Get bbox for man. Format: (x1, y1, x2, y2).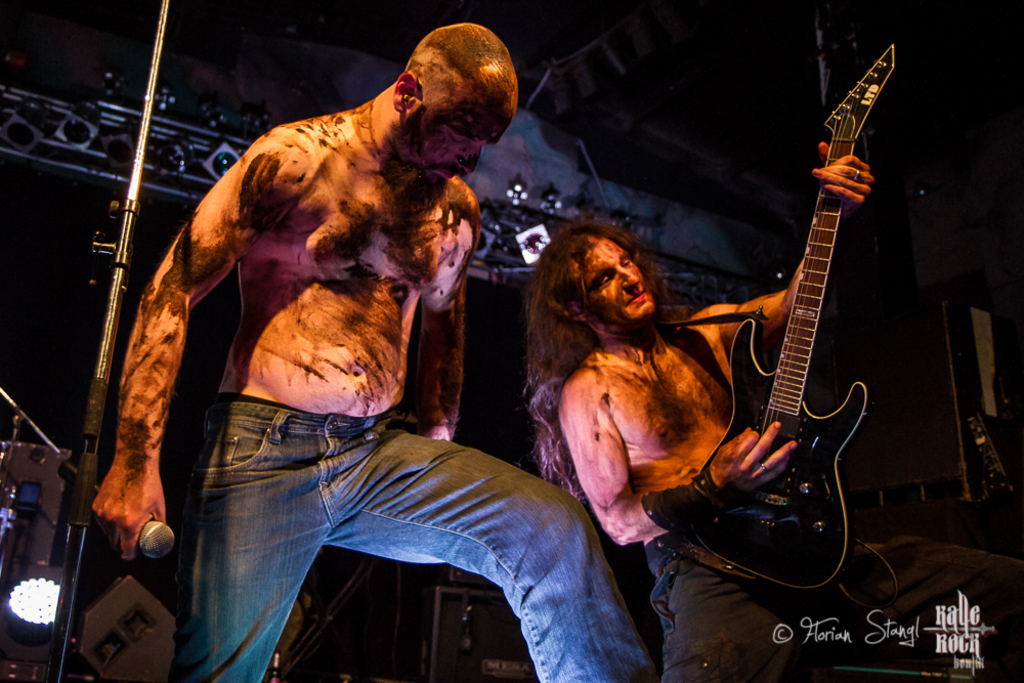
(71, 0, 597, 654).
